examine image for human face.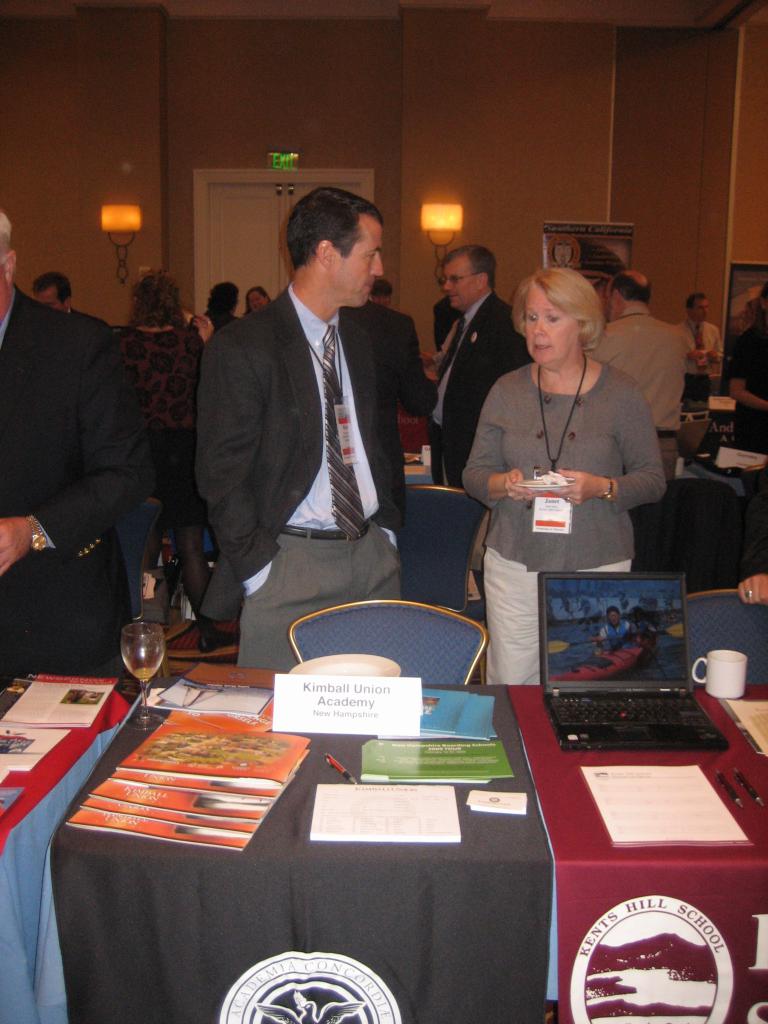
Examination result: l=327, t=219, r=392, b=310.
